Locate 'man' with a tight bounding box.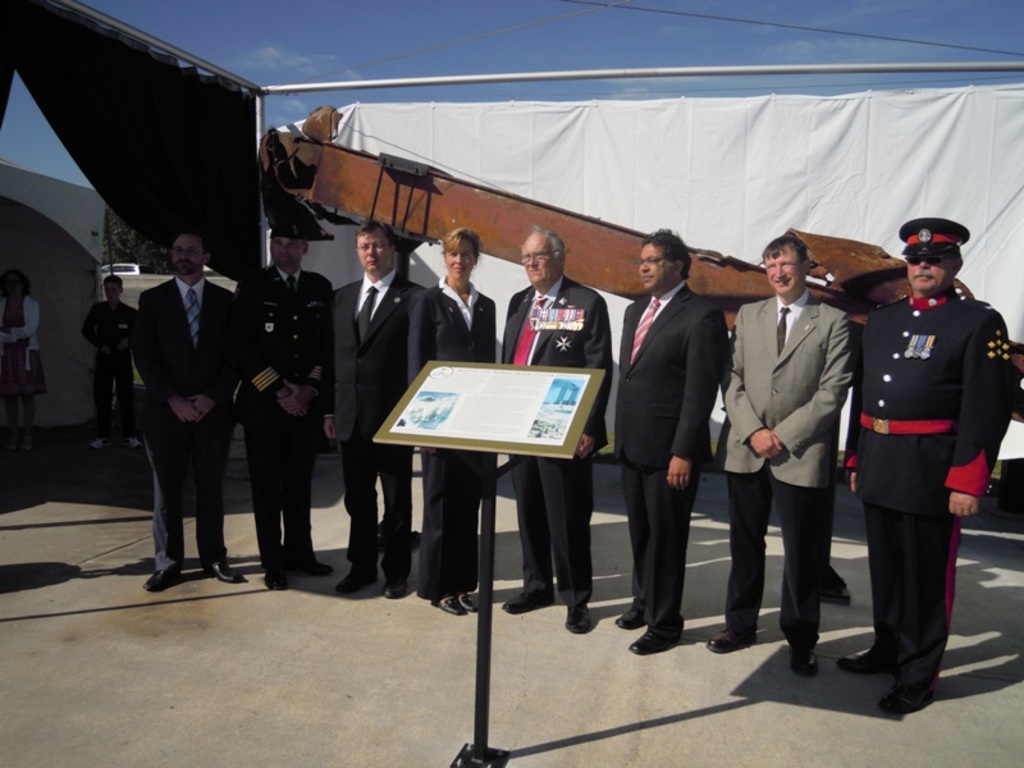
Rect(320, 216, 424, 595).
